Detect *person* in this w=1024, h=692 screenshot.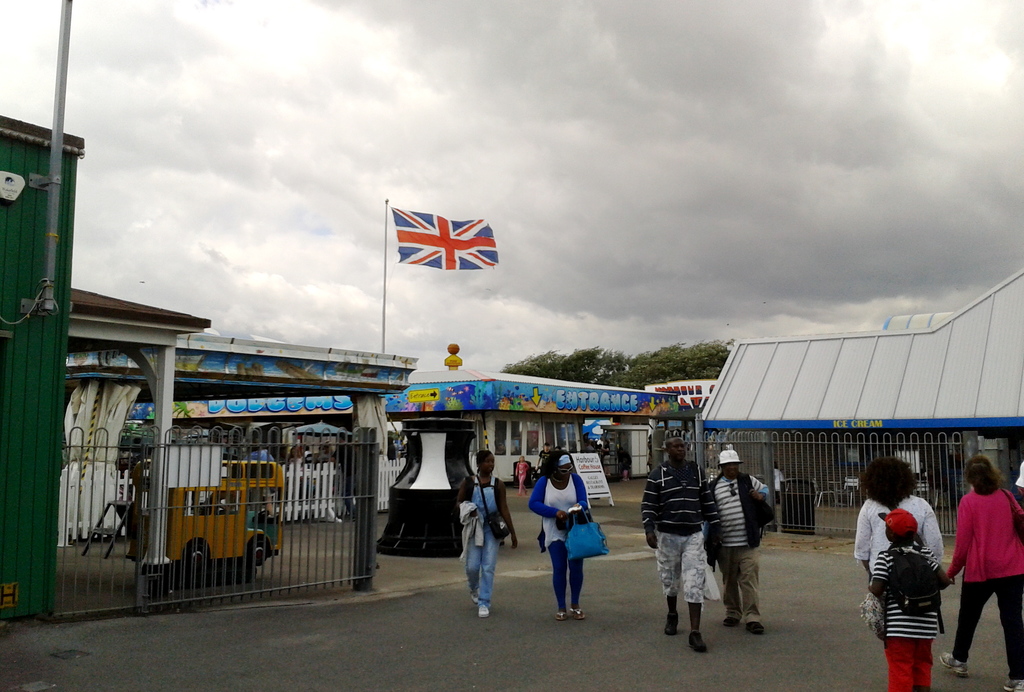
Detection: (871, 510, 946, 691).
